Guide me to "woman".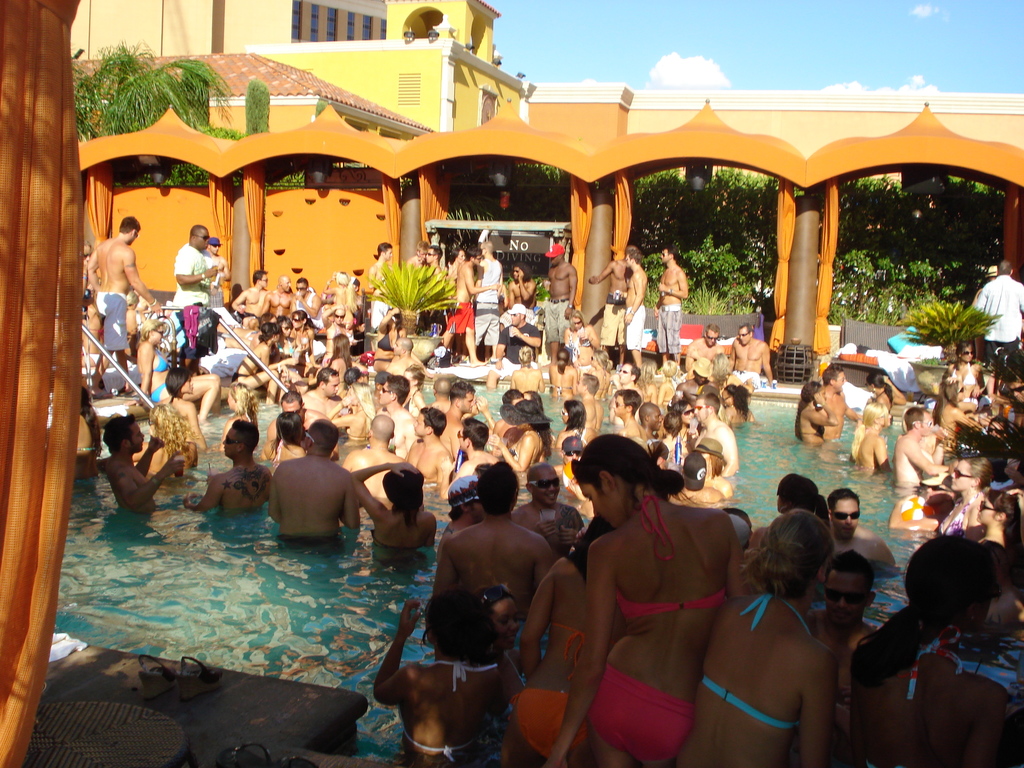
Guidance: 742, 472, 831, 562.
